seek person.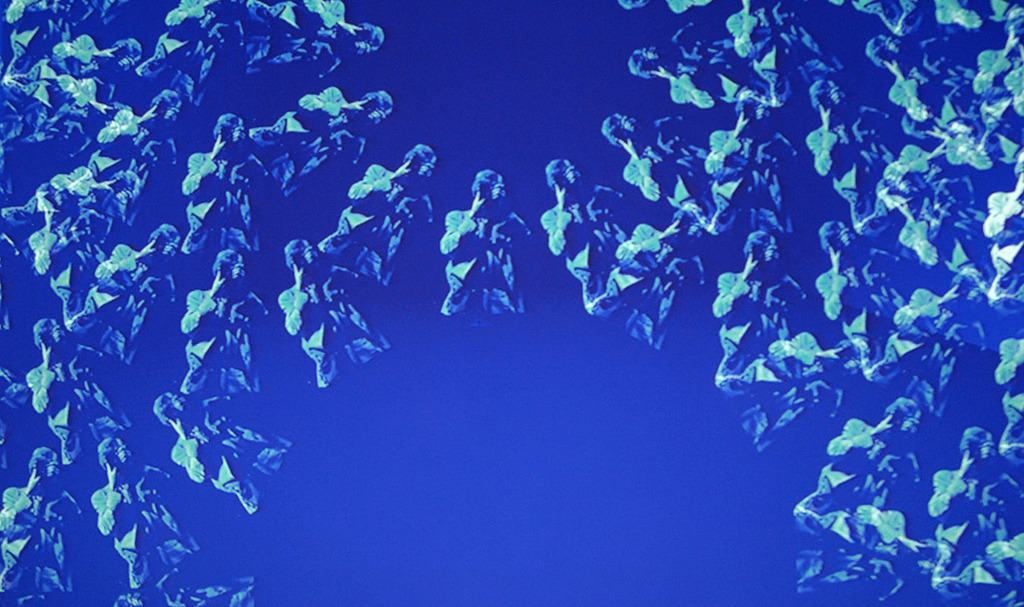
74/227/182/357.
